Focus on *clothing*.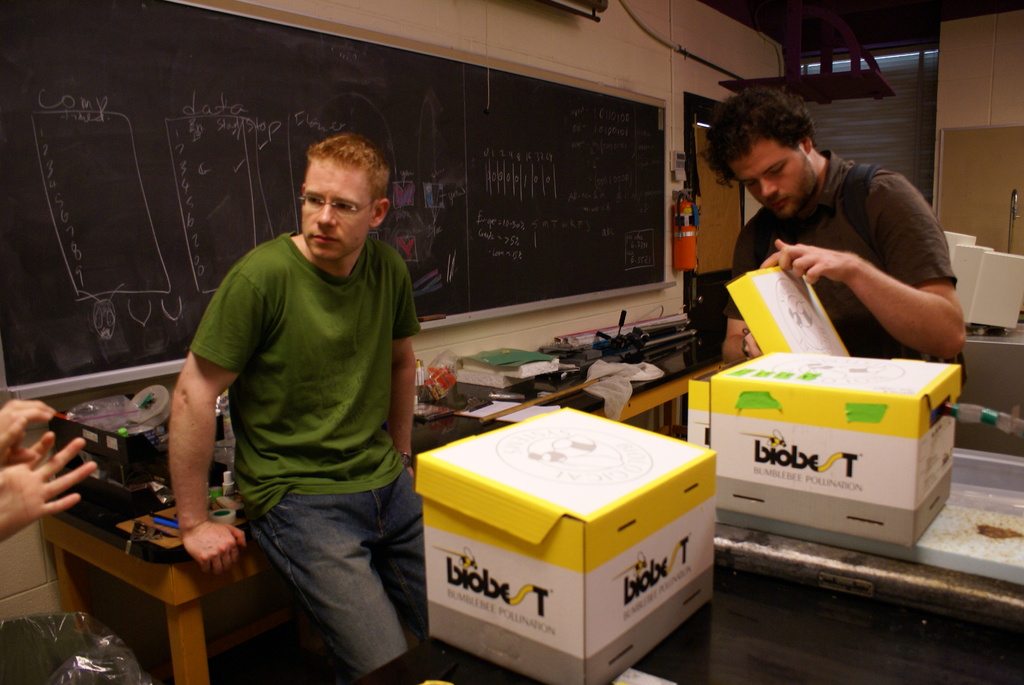
Focused at [192, 226, 432, 677].
